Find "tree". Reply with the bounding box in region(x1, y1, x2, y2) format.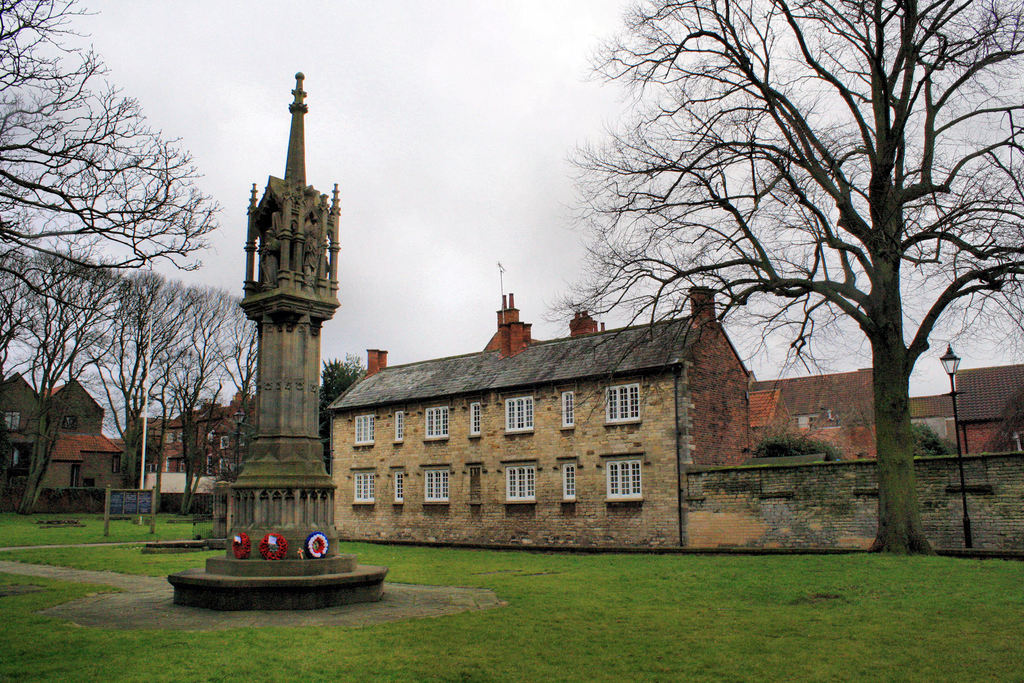
region(0, 0, 225, 327).
